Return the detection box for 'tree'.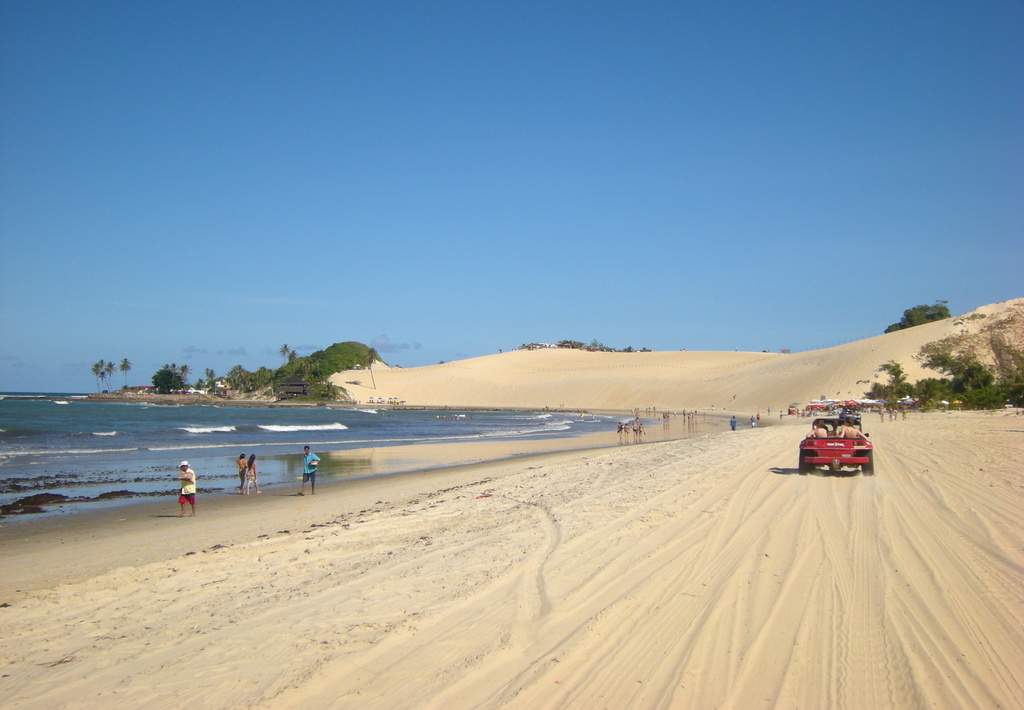
94,352,143,394.
